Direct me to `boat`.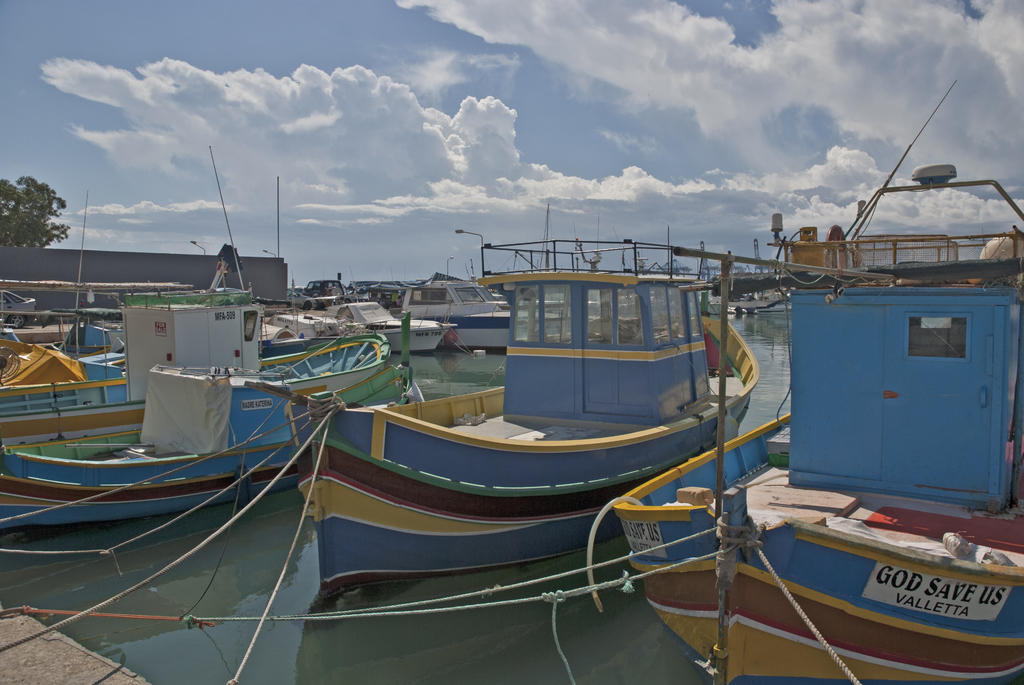
Direction: 1/172/140/428.
